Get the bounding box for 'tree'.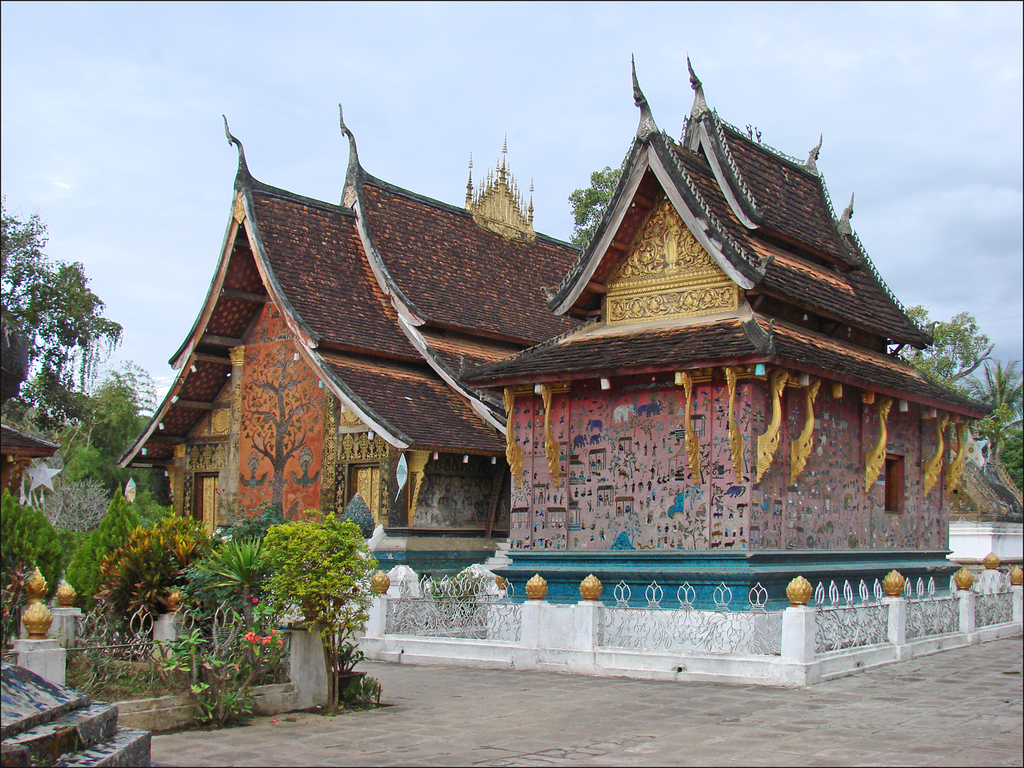
bbox(92, 357, 152, 456).
